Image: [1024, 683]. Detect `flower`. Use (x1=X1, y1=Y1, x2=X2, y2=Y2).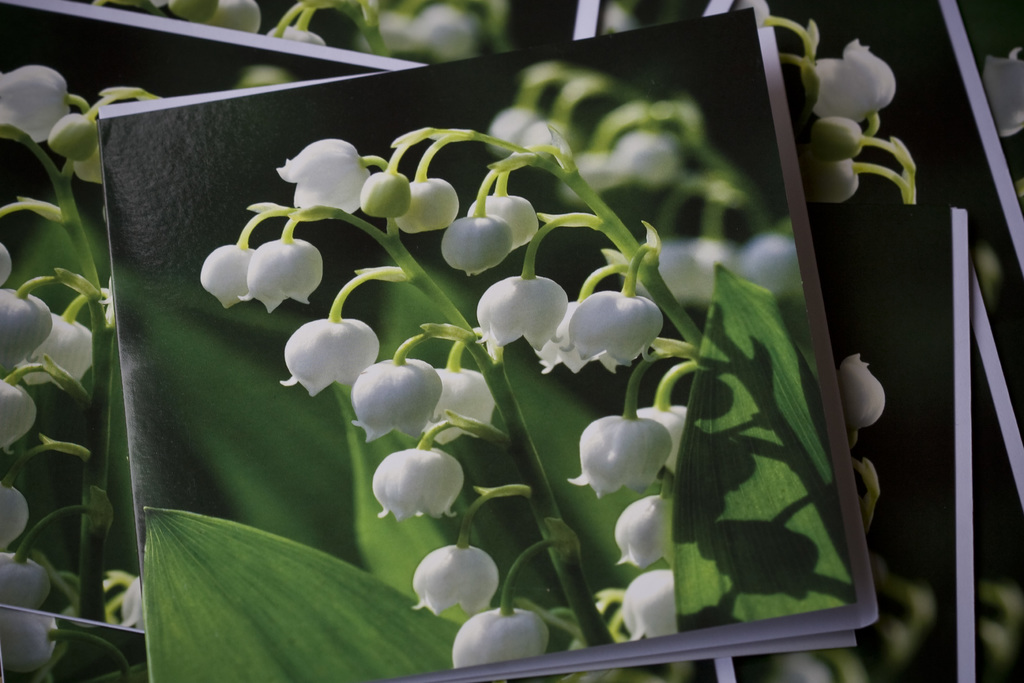
(x1=215, y1=0, x2=259, y2=31).
